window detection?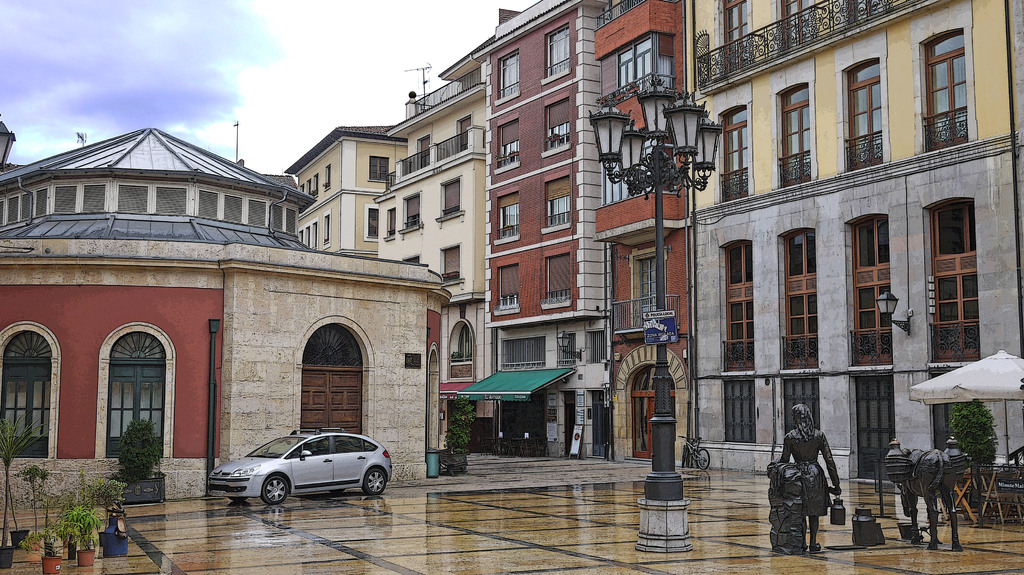
box(541, 250, 568, 308)
